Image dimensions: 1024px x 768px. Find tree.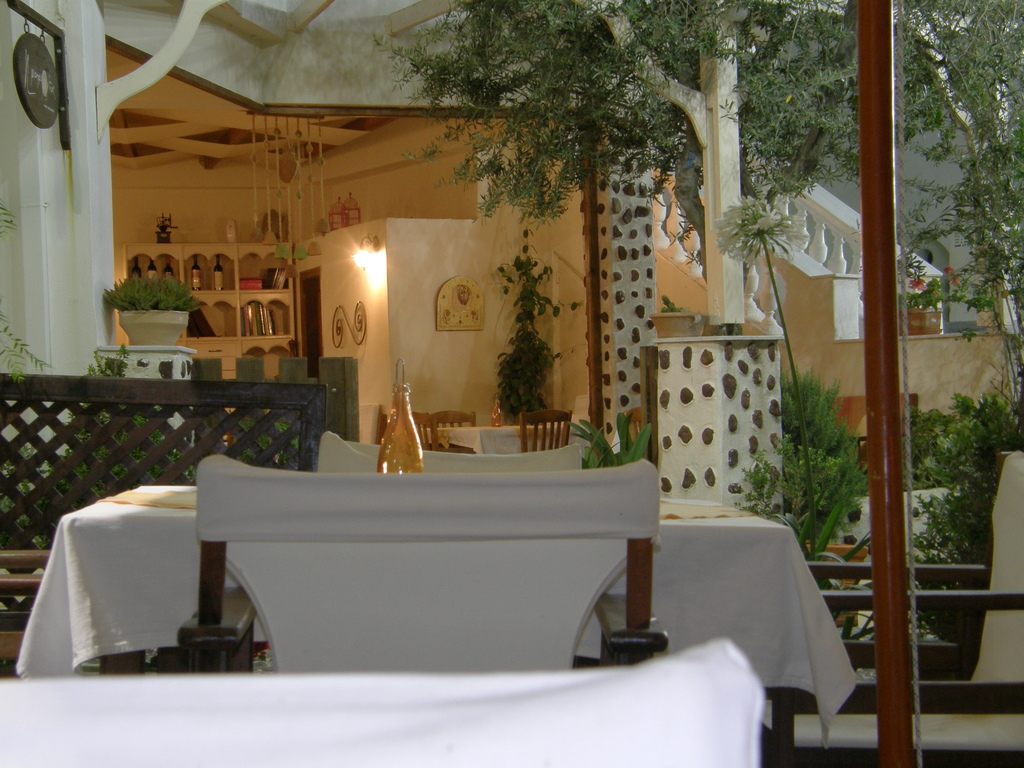
x1=892, y1=0, x2=1023, y2=337.
